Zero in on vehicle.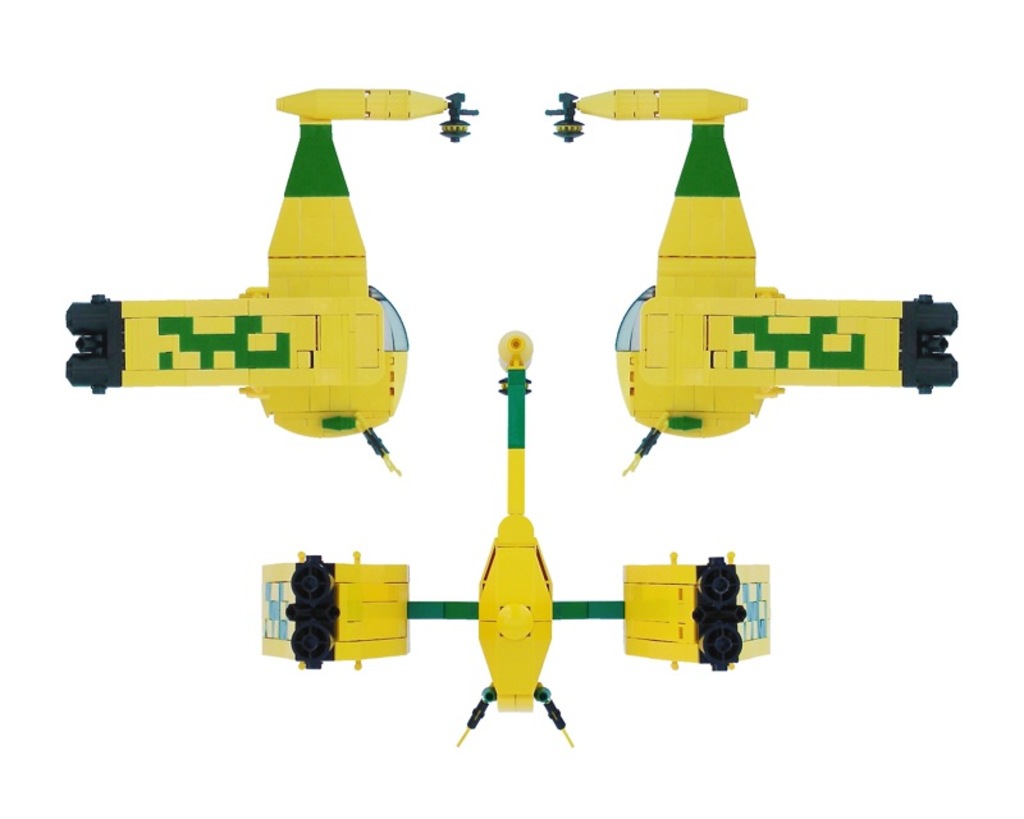
Zeroed in: box=[63, 84, 476, 473].
